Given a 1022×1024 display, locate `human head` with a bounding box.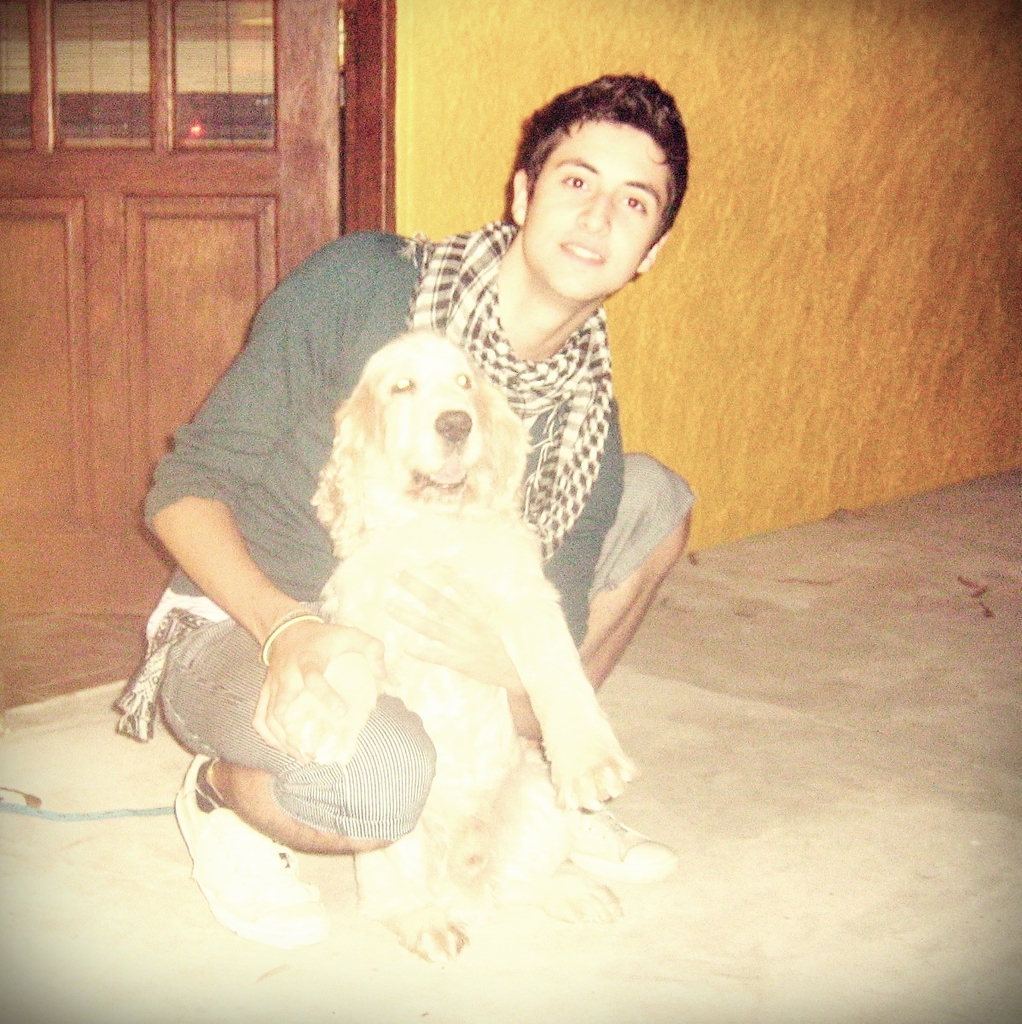
Located: crop(499, 70, 705, 300).
